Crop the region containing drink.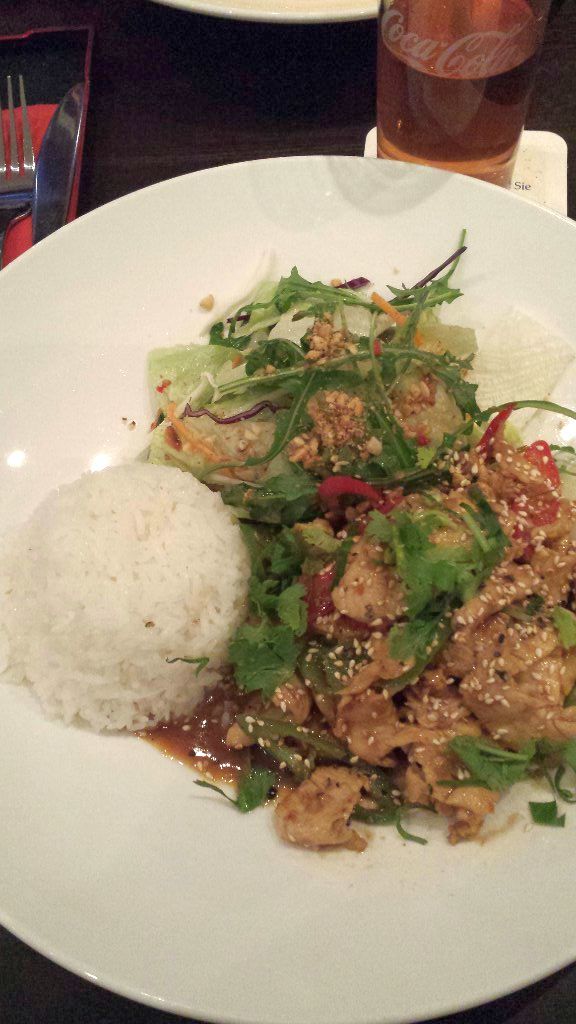
Crop region: box=[374, 0, 553, 189].
